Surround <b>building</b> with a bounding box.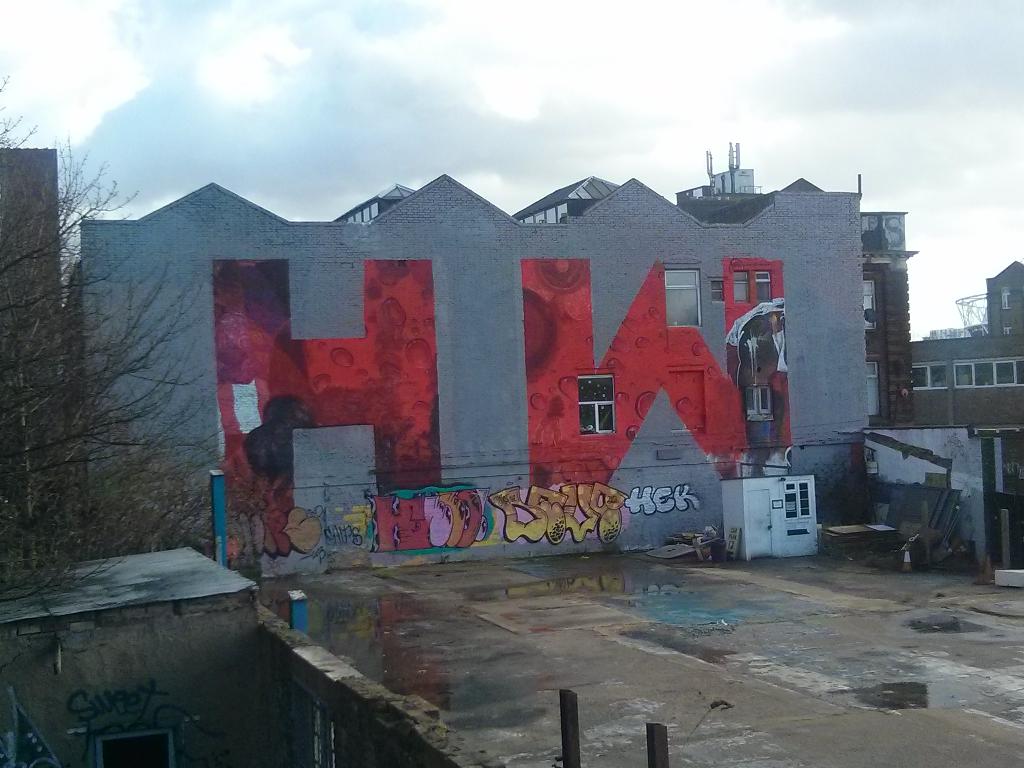
region(889, 255, 1023, 577).
